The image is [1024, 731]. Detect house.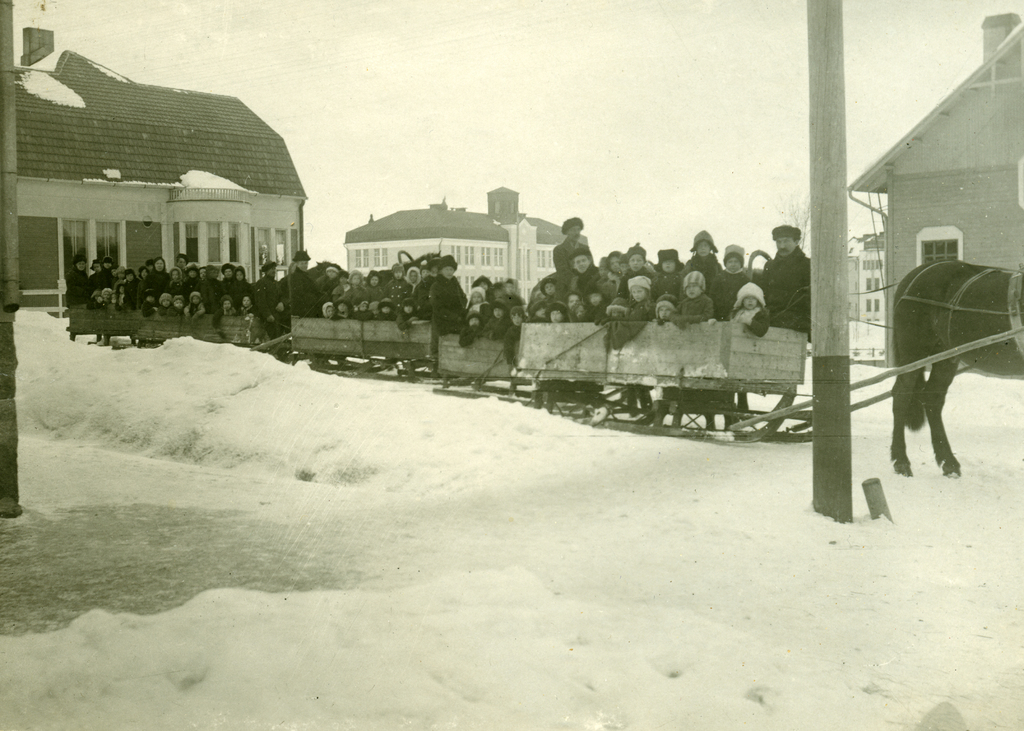
Detection: BBox(369, 202, 494, 323).
